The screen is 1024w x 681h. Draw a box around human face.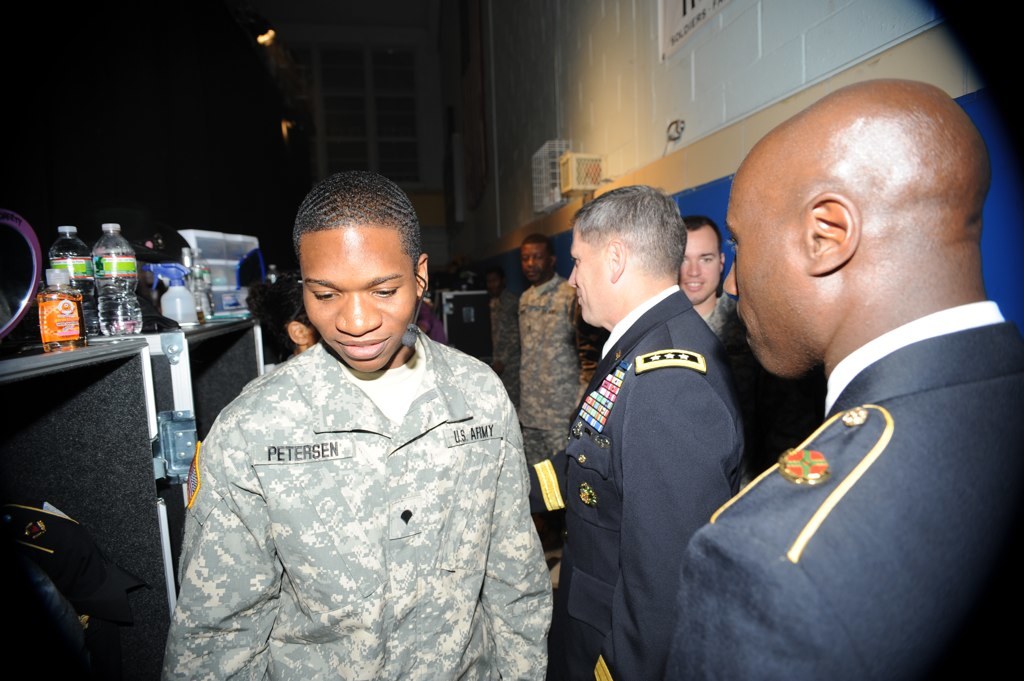
left=522, top=238, right=550, bottom=273.
